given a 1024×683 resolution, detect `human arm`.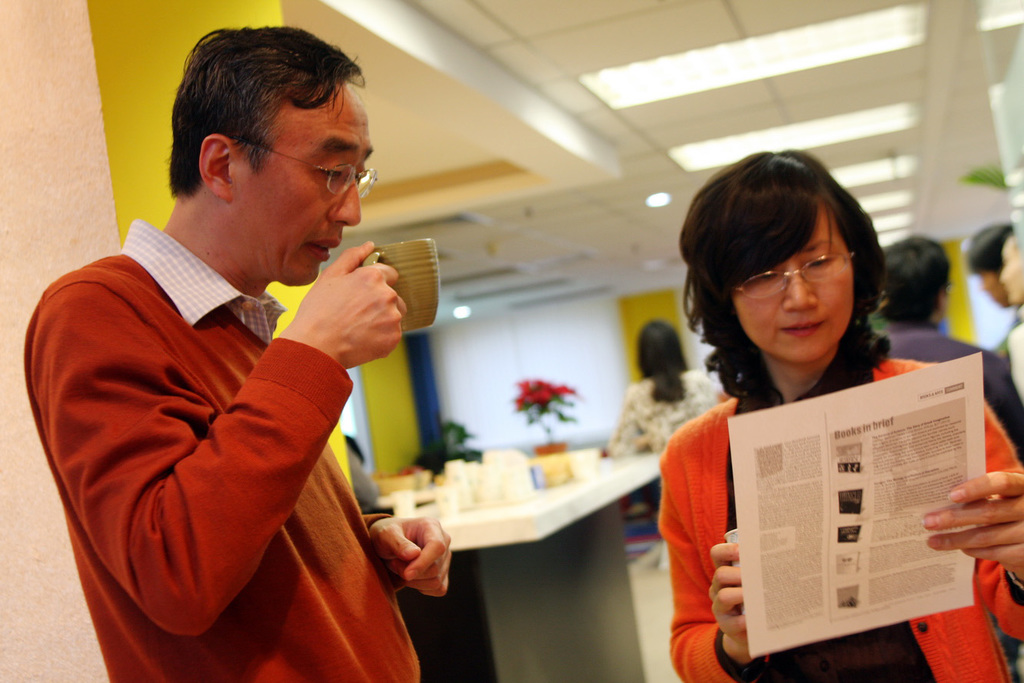
[363, 510, 454, 597].
